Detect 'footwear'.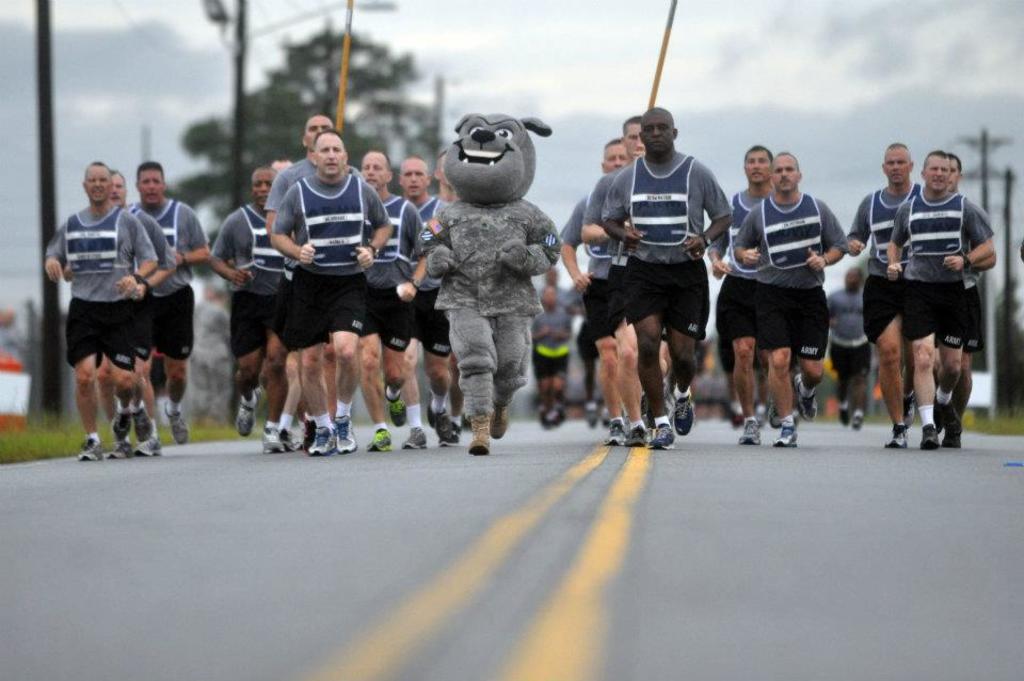
Detected at (left=606, top=415, right=627, bottom=447).
